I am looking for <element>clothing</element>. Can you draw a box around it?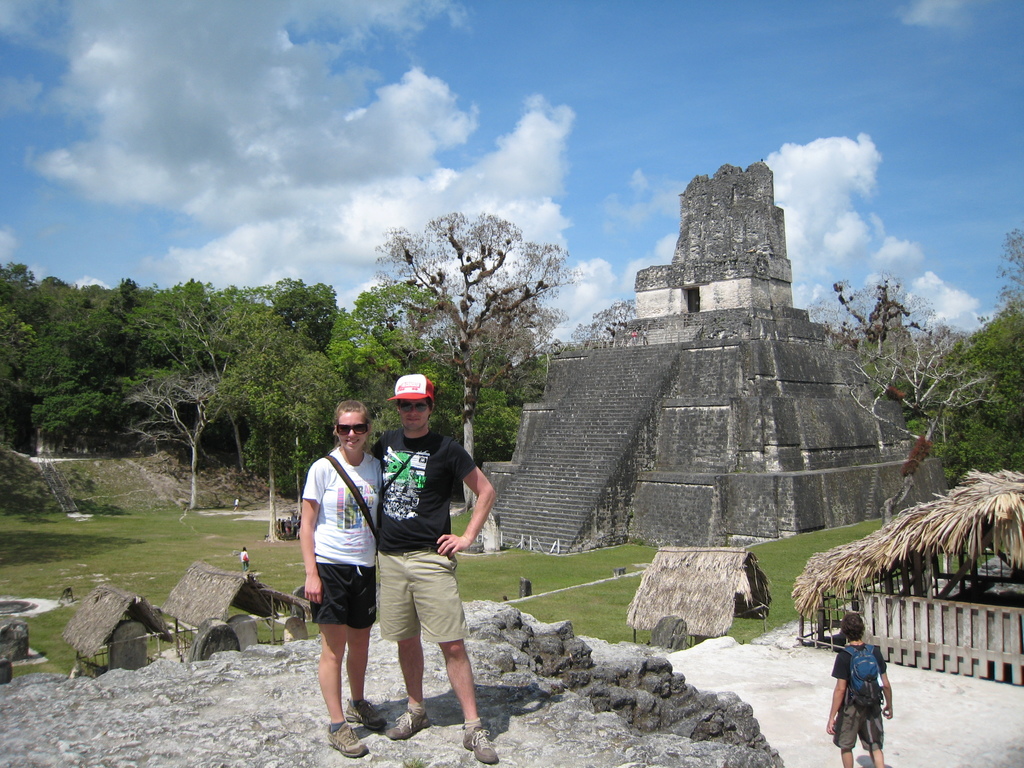
Sure, the bounding box is <region>830, 648, 904, 751</region>.
